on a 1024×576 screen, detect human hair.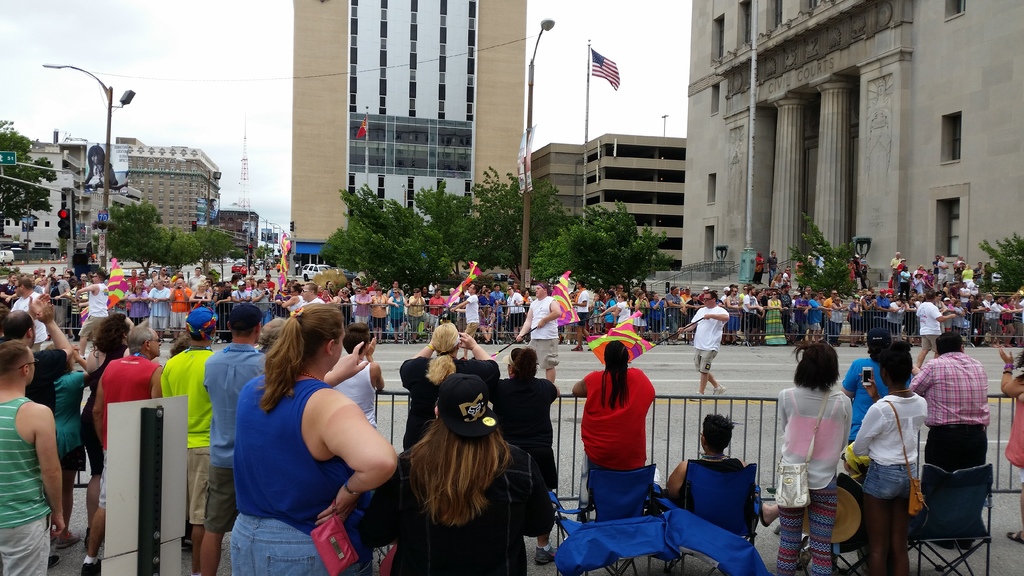
box(472, 284, 481, 295).
